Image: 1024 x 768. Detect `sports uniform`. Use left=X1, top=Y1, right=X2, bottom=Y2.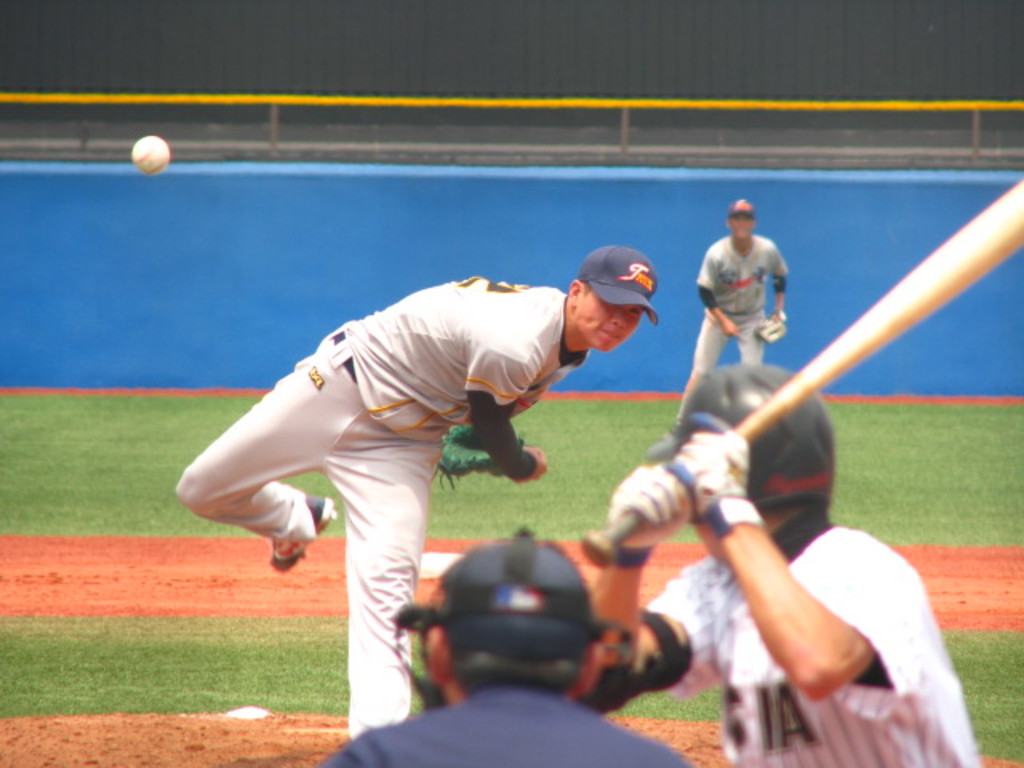
left=674, top=227, right=790, bottom=432.
